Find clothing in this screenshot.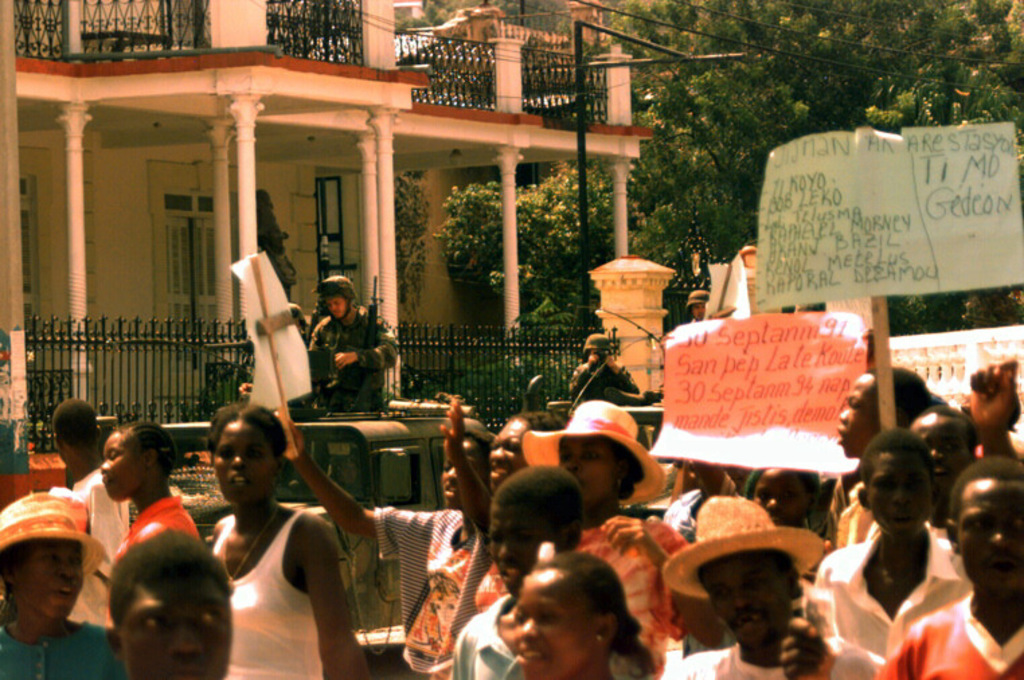
The bounding box for clothing is detection(685, 645, 851, 679).
